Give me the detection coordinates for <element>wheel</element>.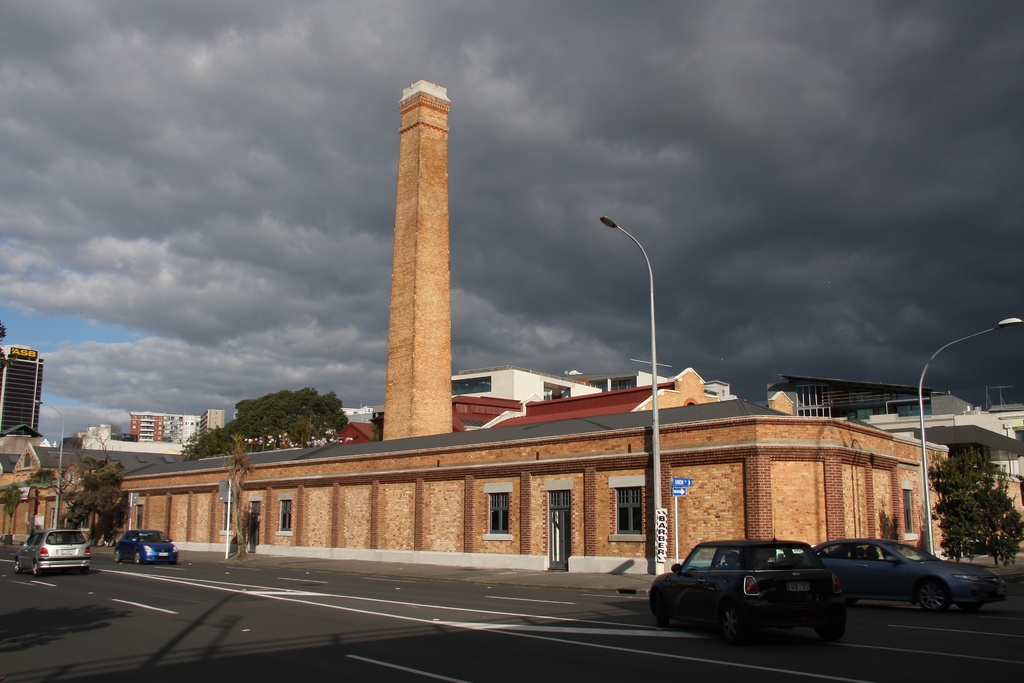
(134, 555, 145, 566).
